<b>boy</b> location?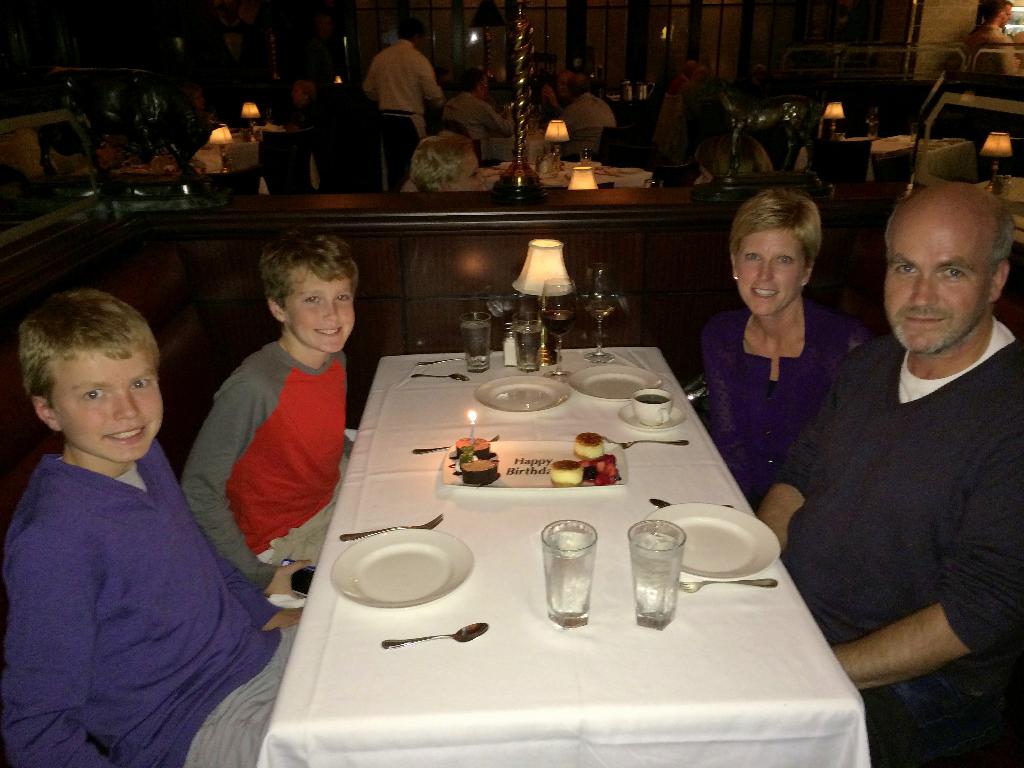
182:234:361:605
